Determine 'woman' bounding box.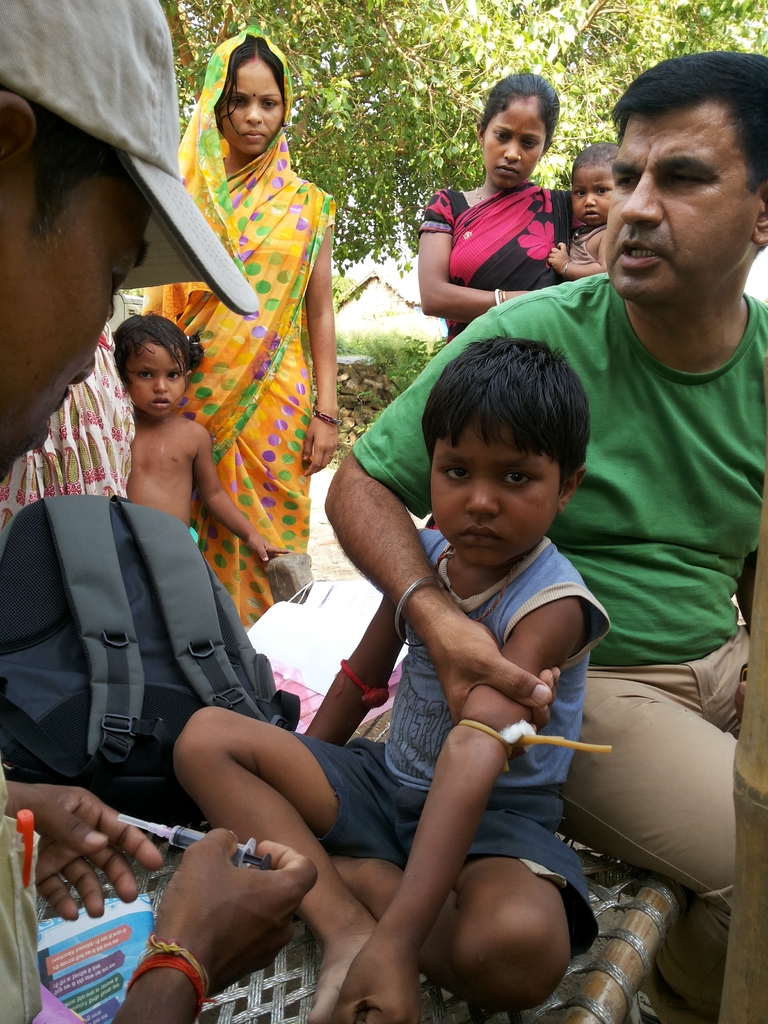
Determined: [157,20,360,644].
